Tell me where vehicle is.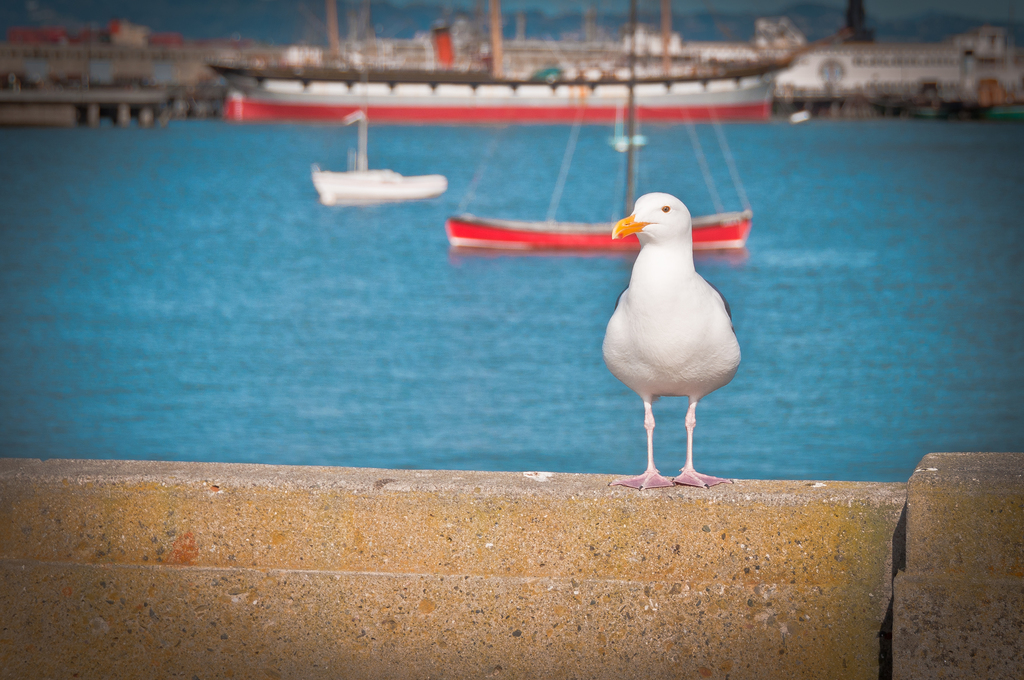
vehicle is at [310,109,448,206].
